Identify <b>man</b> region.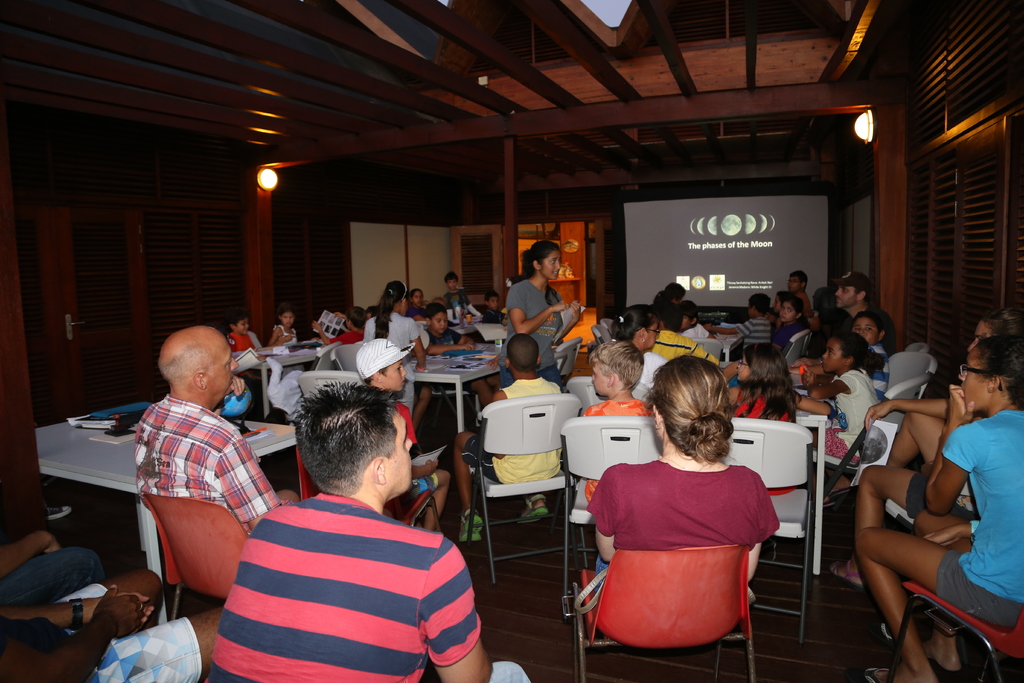
Region: Rect(133, 323, 297, 543).
